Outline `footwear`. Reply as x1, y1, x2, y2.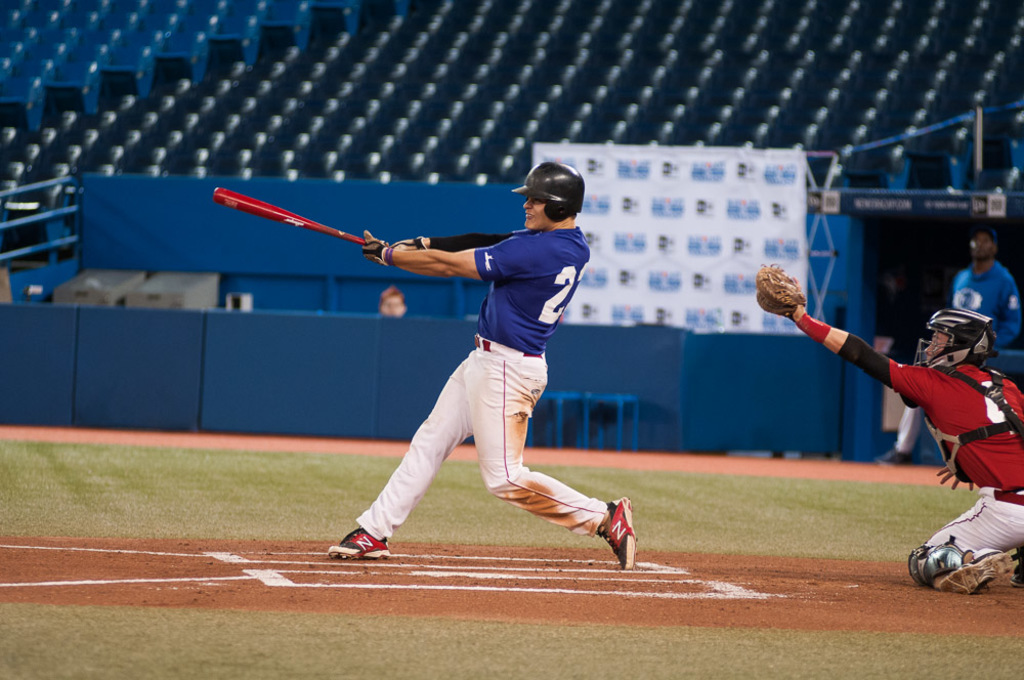
597, 494, 639, 568.
